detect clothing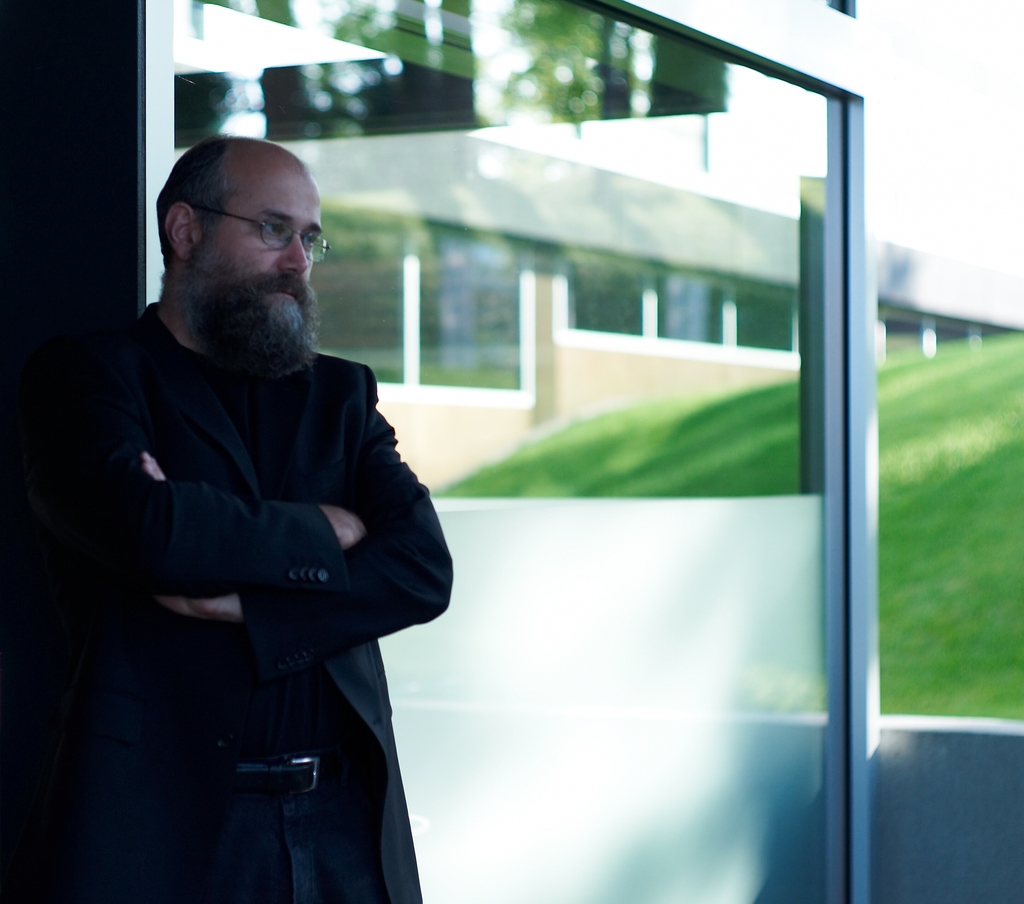
(x1=5, y1=302, x2=453, y2=901)
